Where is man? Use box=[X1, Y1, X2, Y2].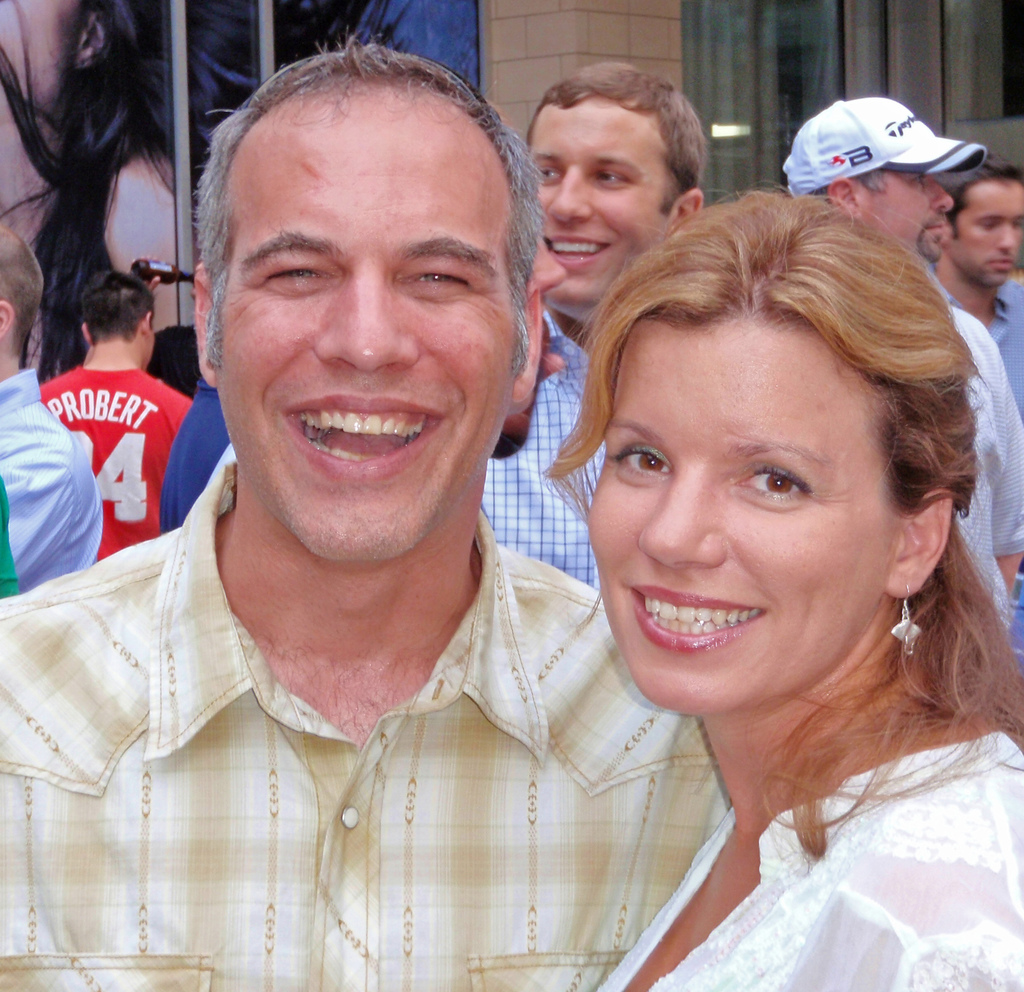
box=[481, 63, 707, 594].
